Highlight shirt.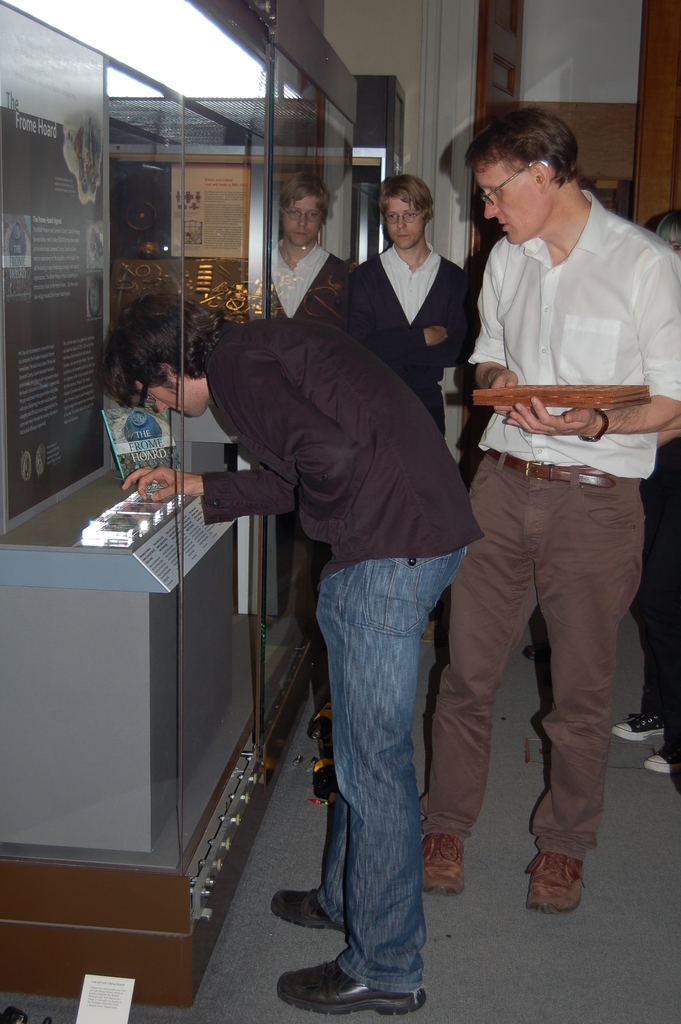
Highlighted region: pyautogui.locateOnScreen(197, 328, 486, 586).
